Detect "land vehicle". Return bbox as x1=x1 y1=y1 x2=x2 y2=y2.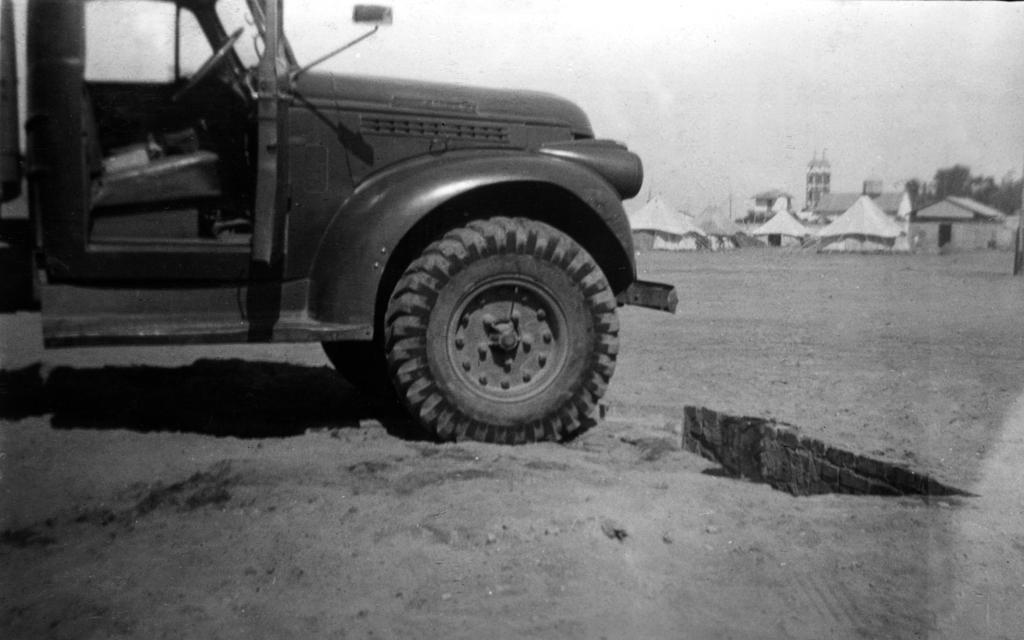
x1=57 y1=17 x2=720 y2=465.
